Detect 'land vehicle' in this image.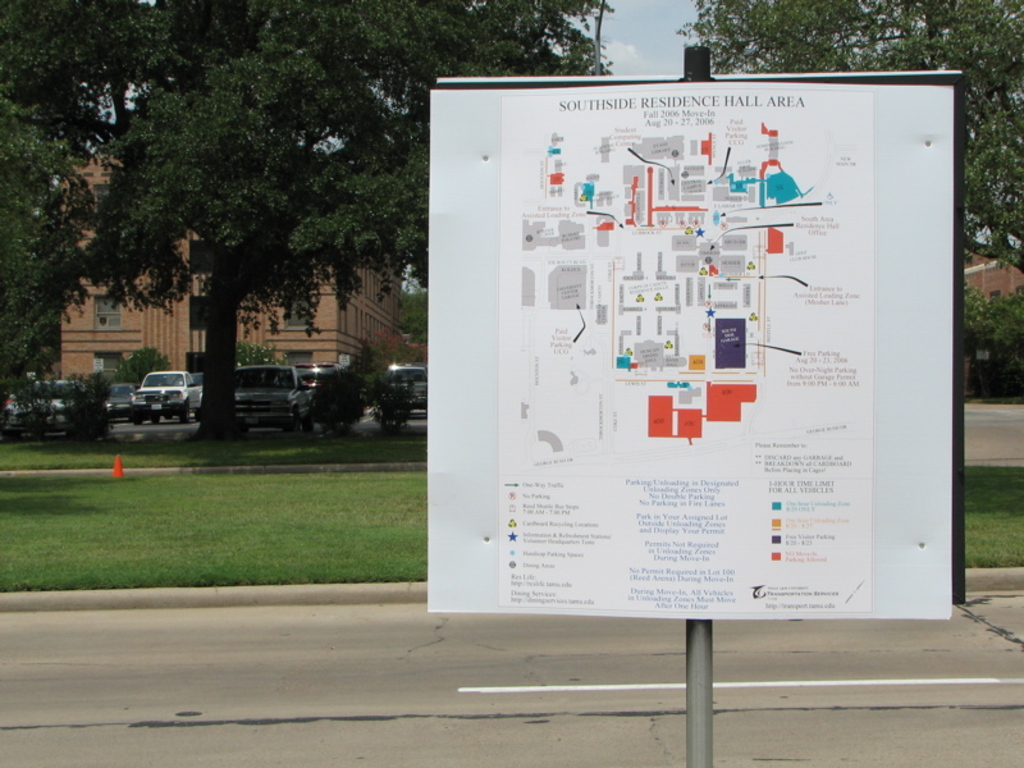
Detection: [104,383,136,421].
